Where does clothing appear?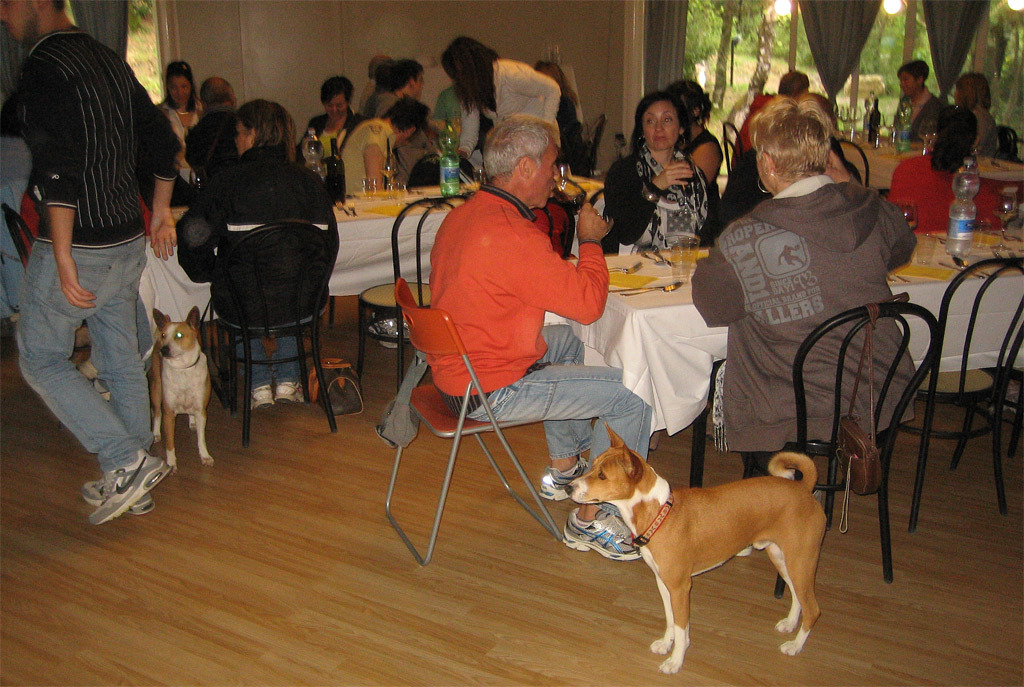
Appears at <box>15,0,164,473</box>.
